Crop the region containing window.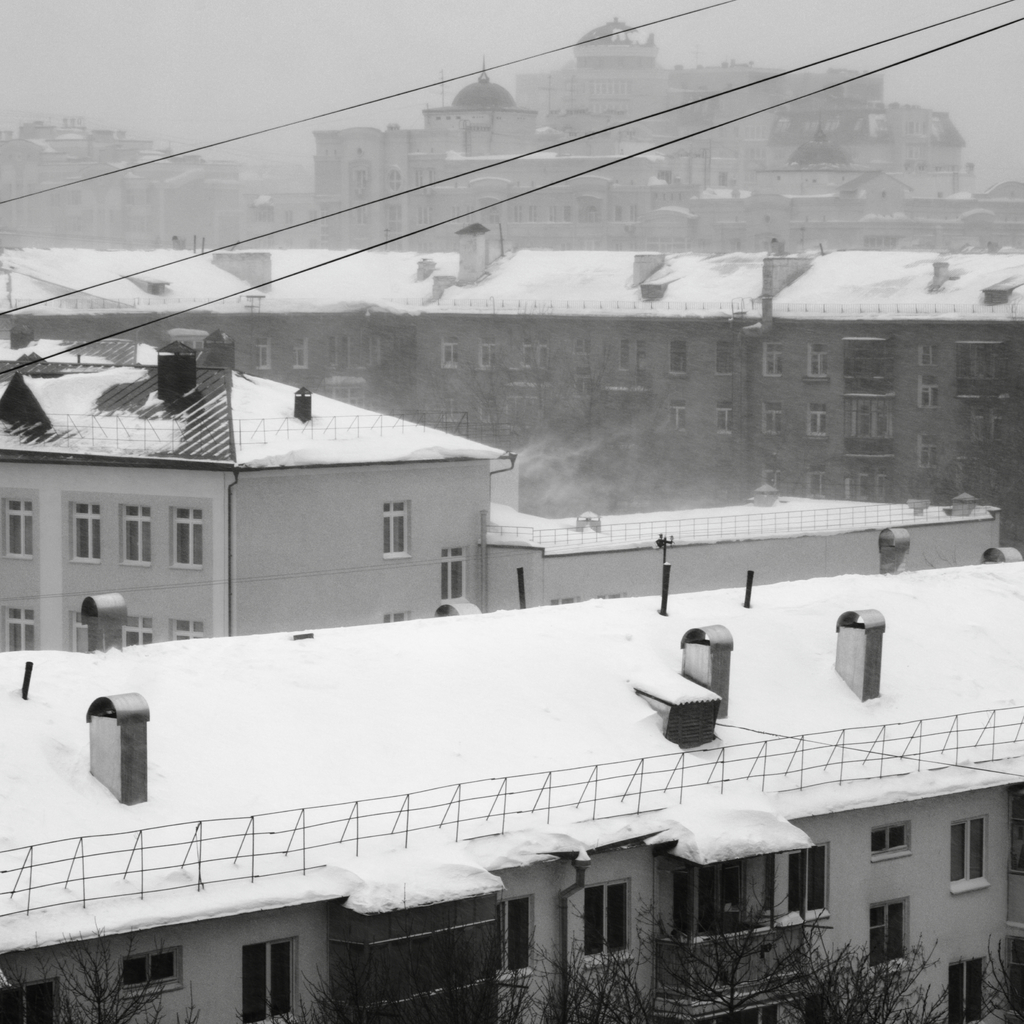
Crop region: pyautogui.locateOnScreen(865, 826, 912, 856).
